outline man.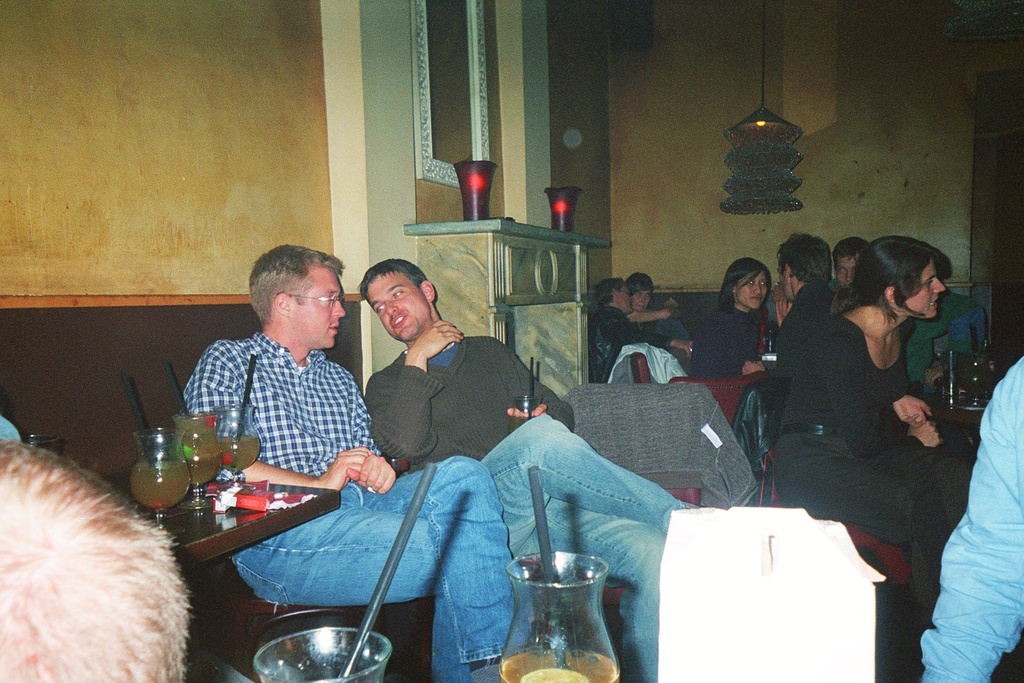
Outline: [left=585, top=275, right=699, bottom=386].
